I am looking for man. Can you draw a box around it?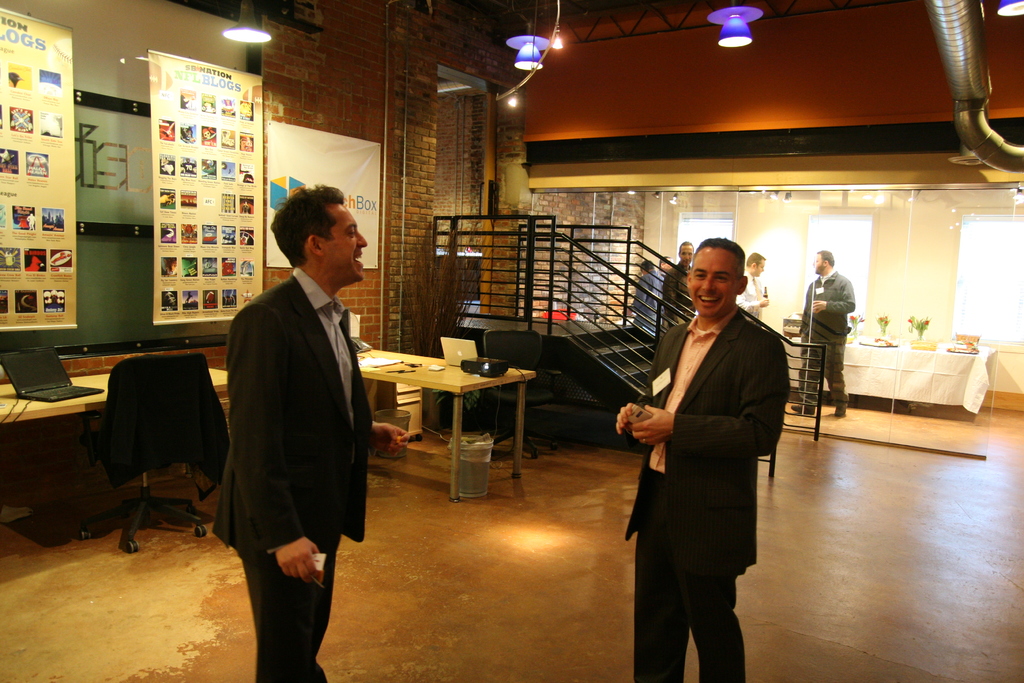
Sure, the bounding box is [733, 252, 771, 317].
